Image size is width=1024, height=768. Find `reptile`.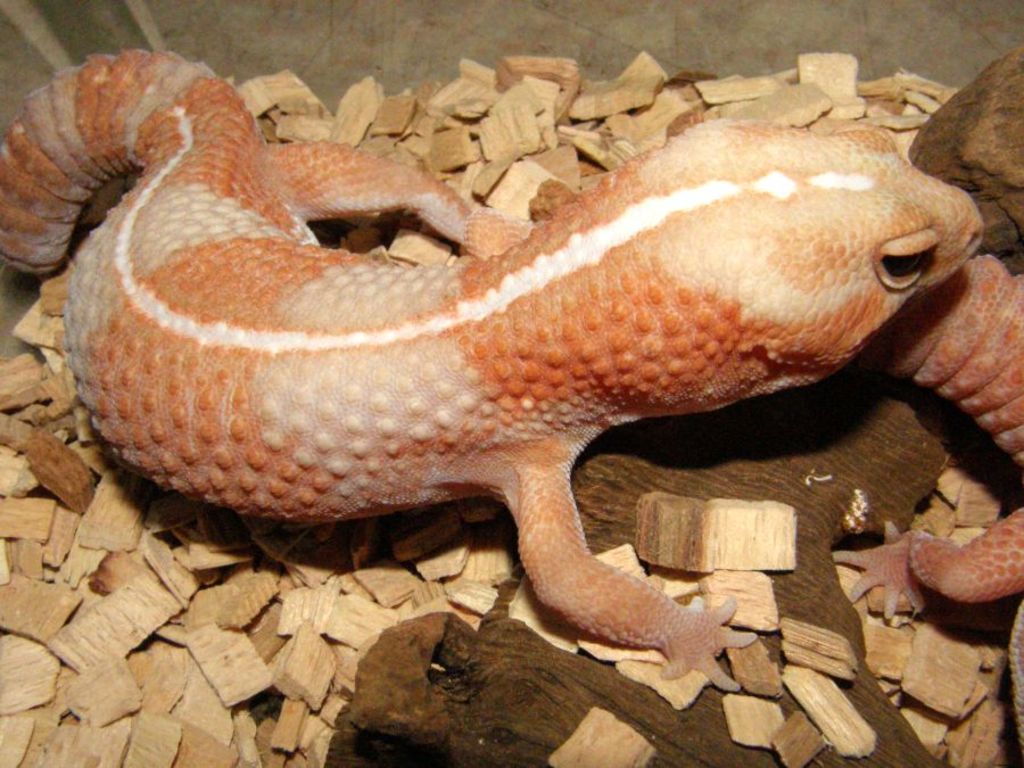
pyautogui.locateOnScreen(0, 48, 986, 692).
